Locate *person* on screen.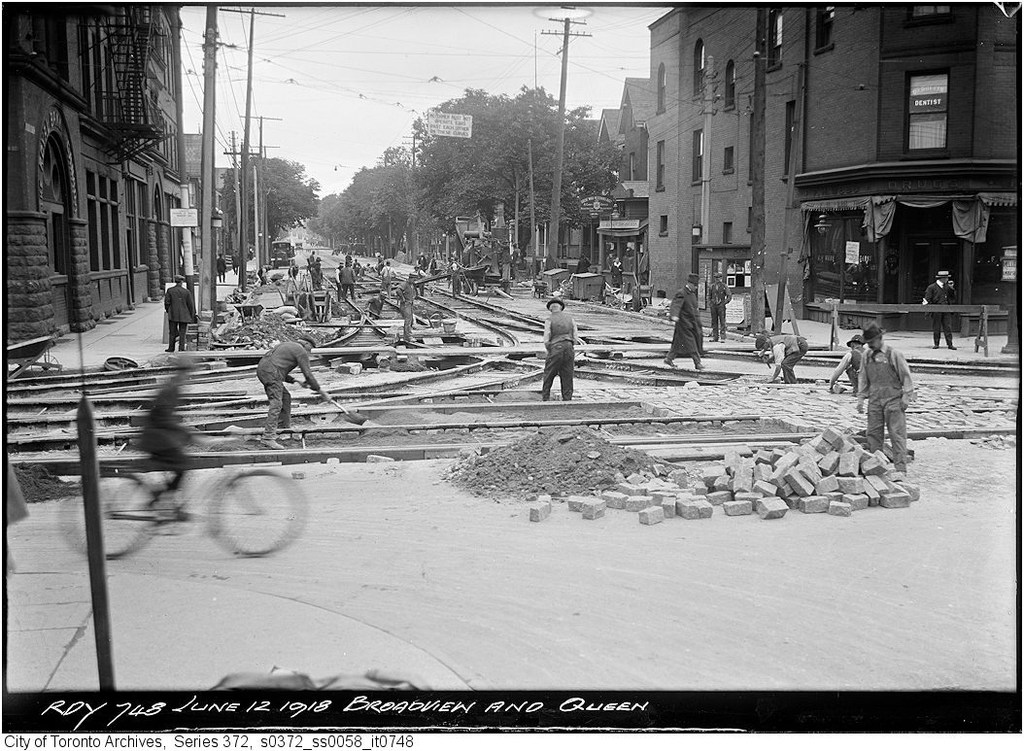
On screen at (854, 310, 920, 453).
